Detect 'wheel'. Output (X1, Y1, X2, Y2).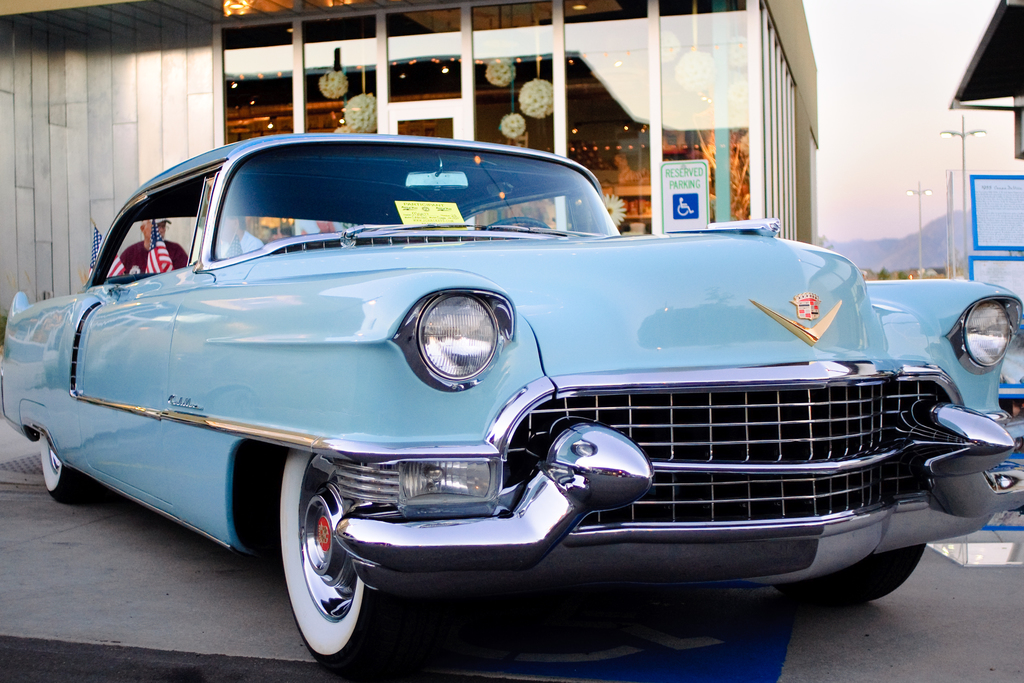
(35, 433, 95, 512).
